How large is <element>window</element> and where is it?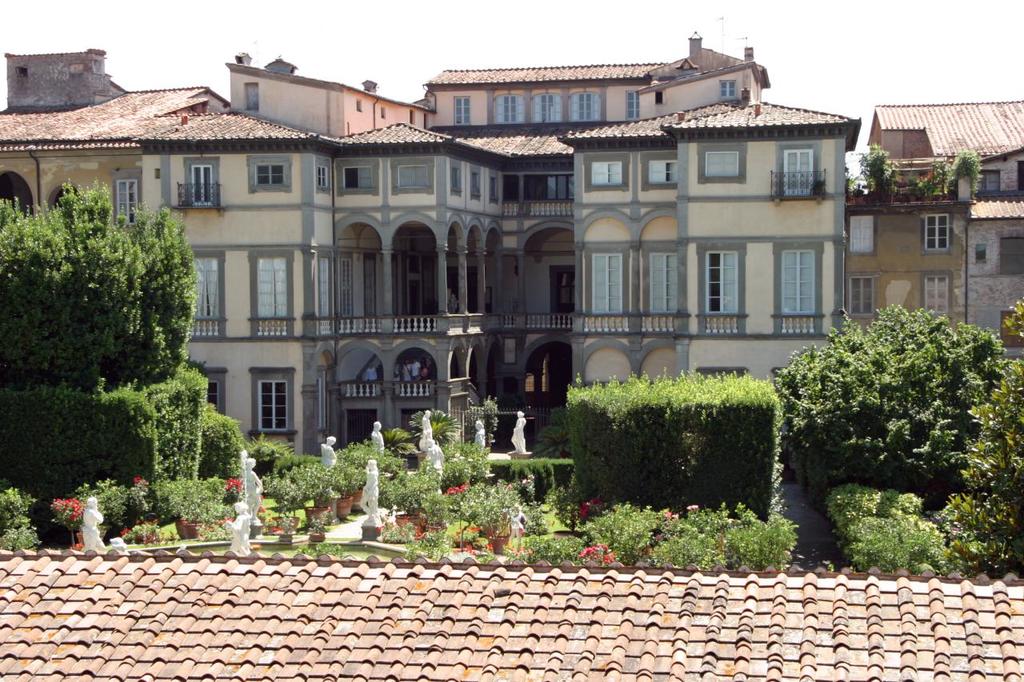
Bounding box: locate(256, 162, 284, 190).
